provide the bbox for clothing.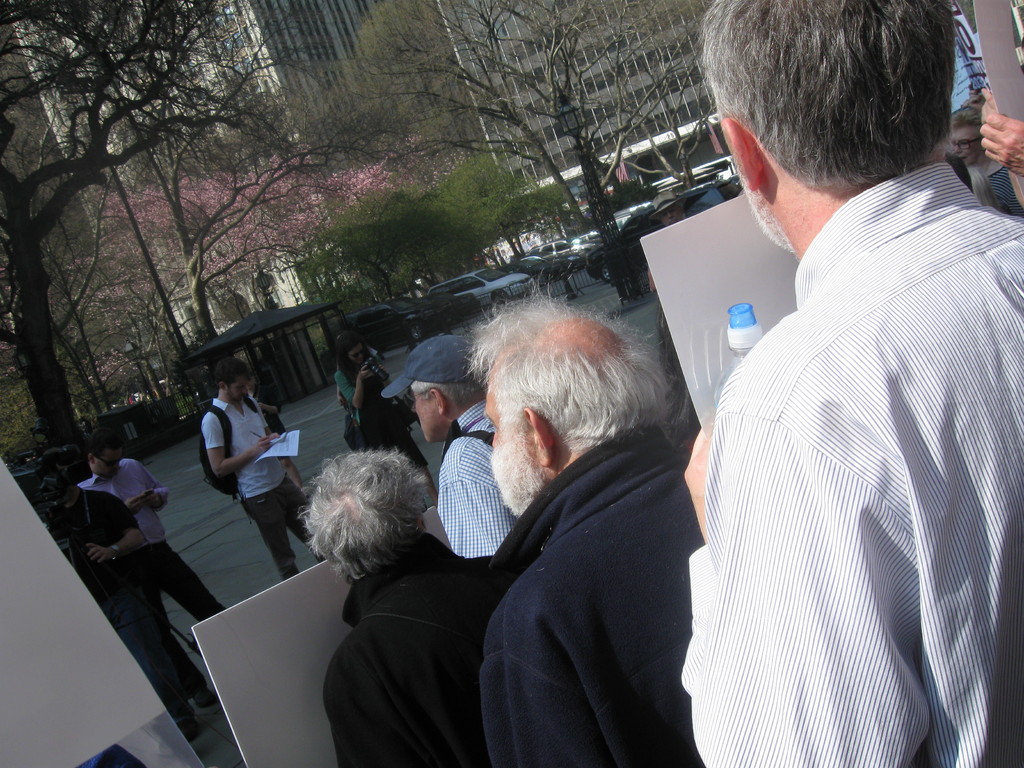
[left=82, top=461, right=223, bottom=696].
